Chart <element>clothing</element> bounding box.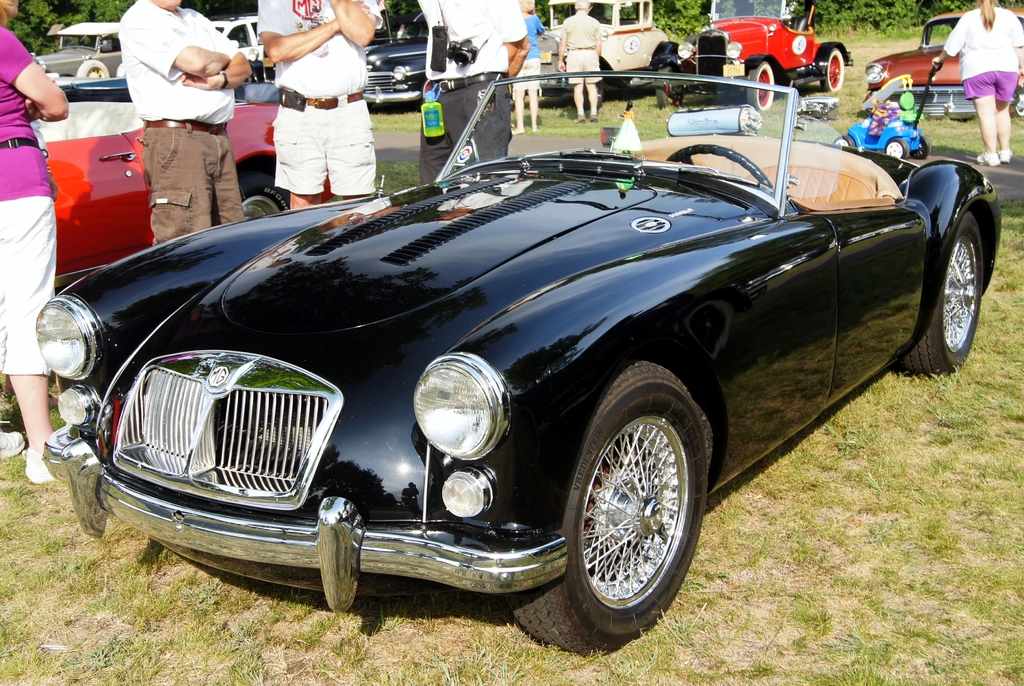
Charted: (0,20,46,378).
